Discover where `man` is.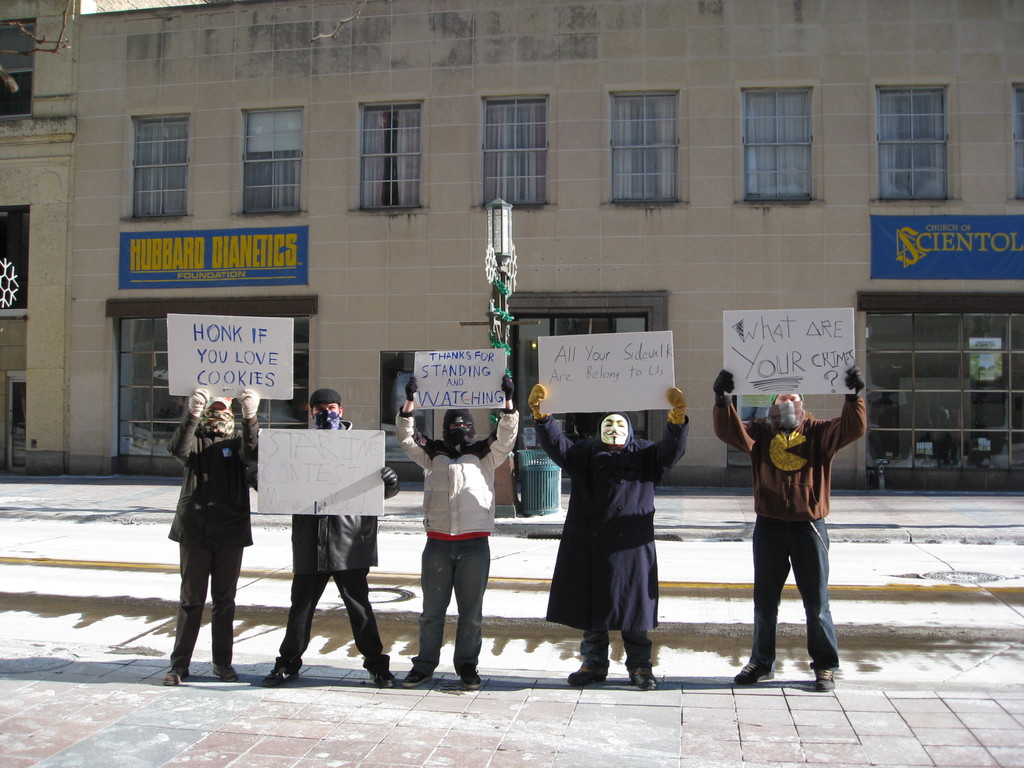
Discovered at [389, 383, 527, 675].
